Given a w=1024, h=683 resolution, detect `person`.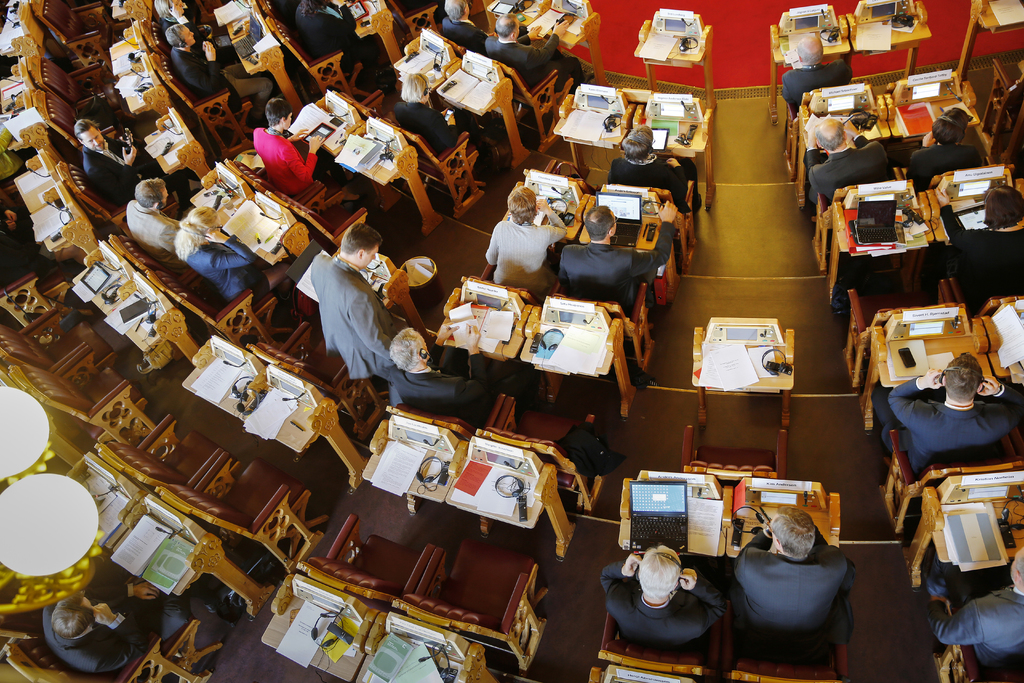
38 575 161 675.
